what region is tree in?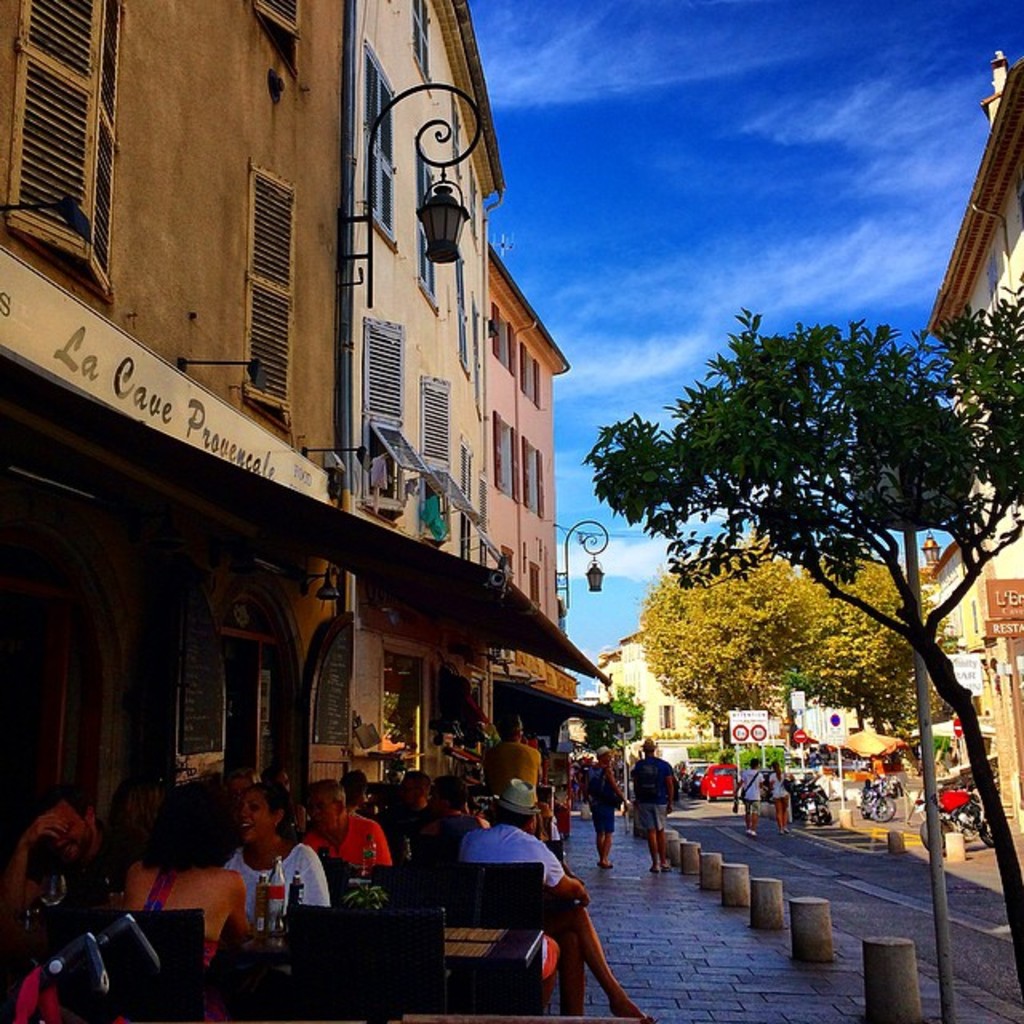
(584, 309, 1022, 990).
